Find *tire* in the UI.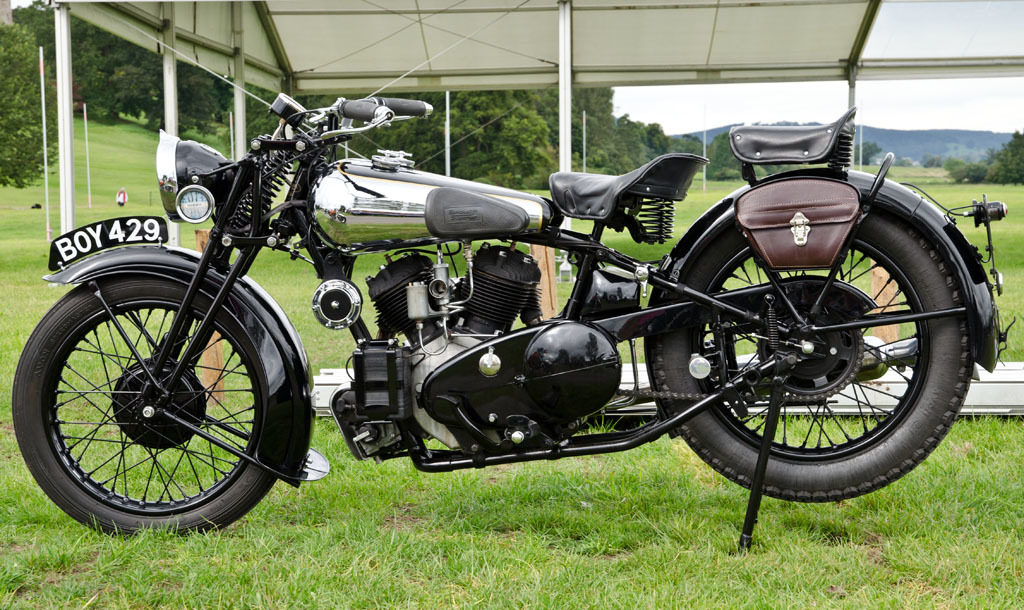
UI element at 646 194 949 501.
